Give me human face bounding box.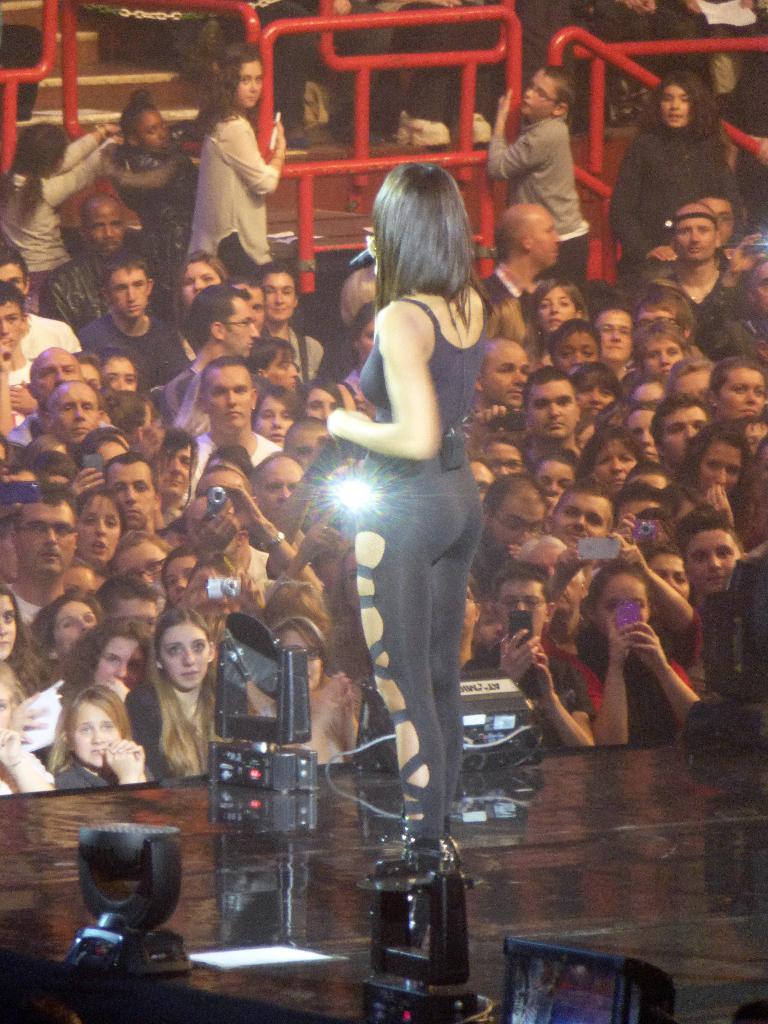
[x1=265, y1=346, x2=296, y2=395].
